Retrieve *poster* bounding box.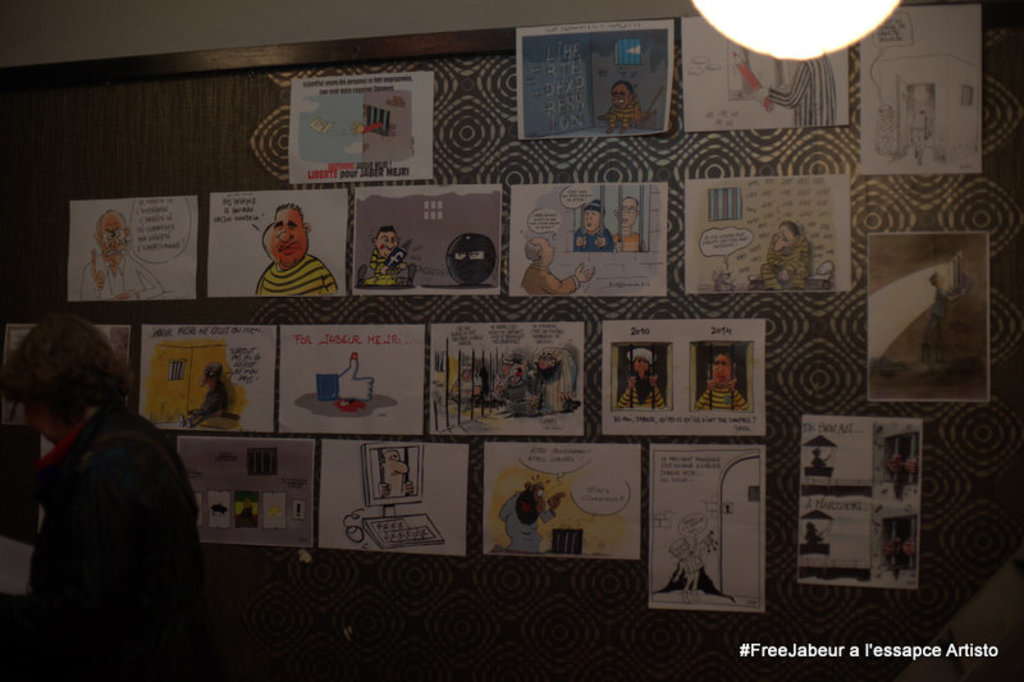
Bounding box: bbox=[600, 316, 768, 434].
